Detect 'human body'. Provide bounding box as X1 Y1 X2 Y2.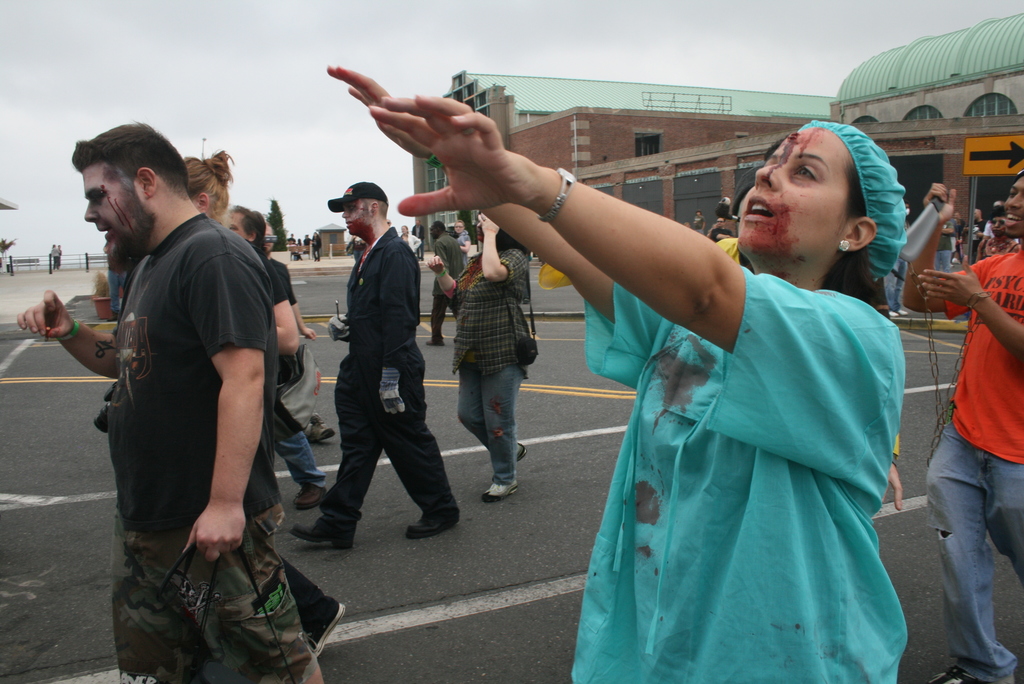
232 199 328 514.
